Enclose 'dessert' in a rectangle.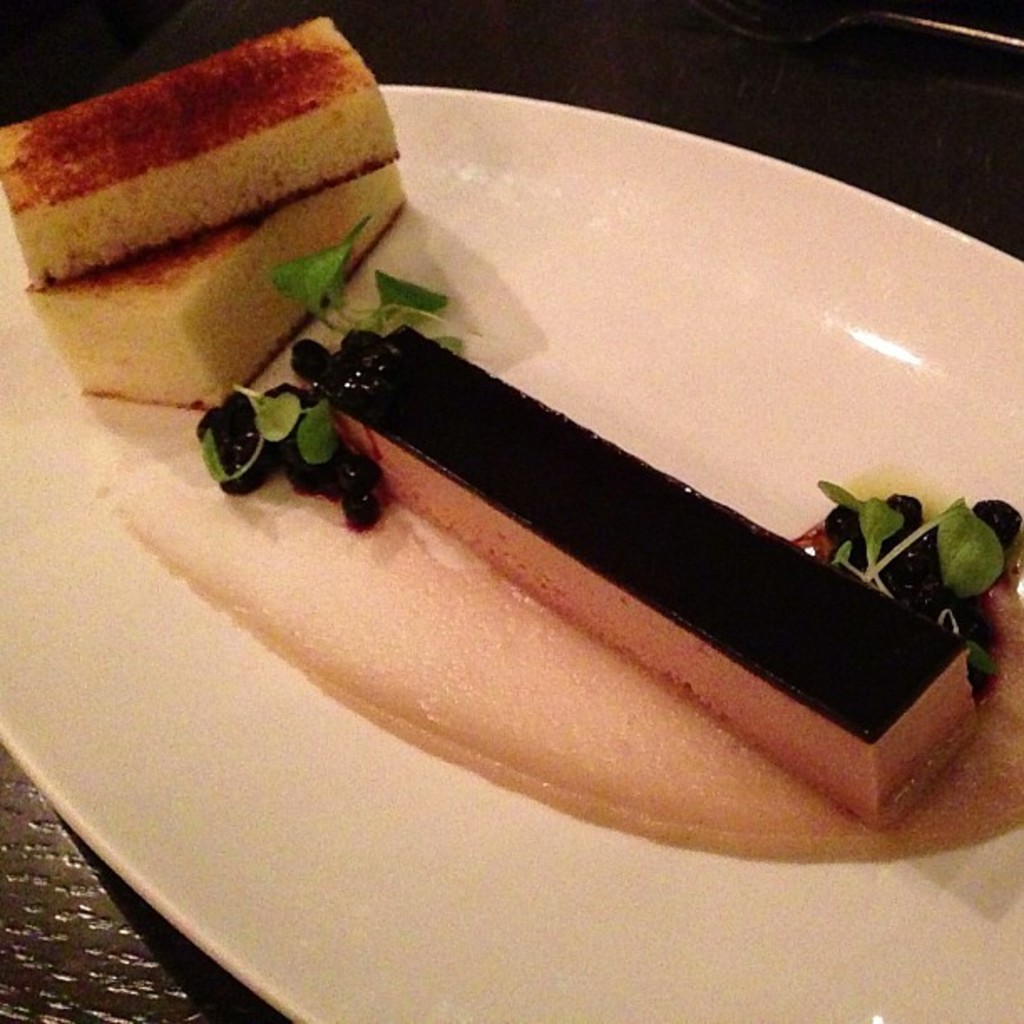
12 154 427 417.
